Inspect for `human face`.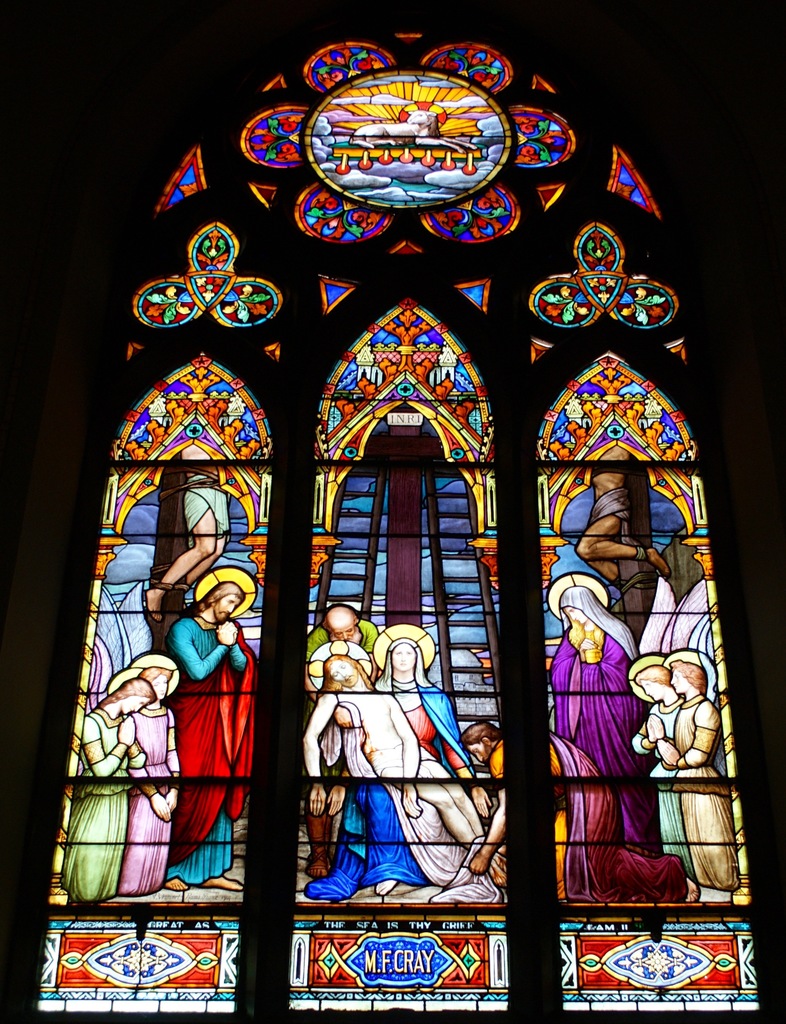
Inspection: [left=469, top=739, right=485, bottom=762].
